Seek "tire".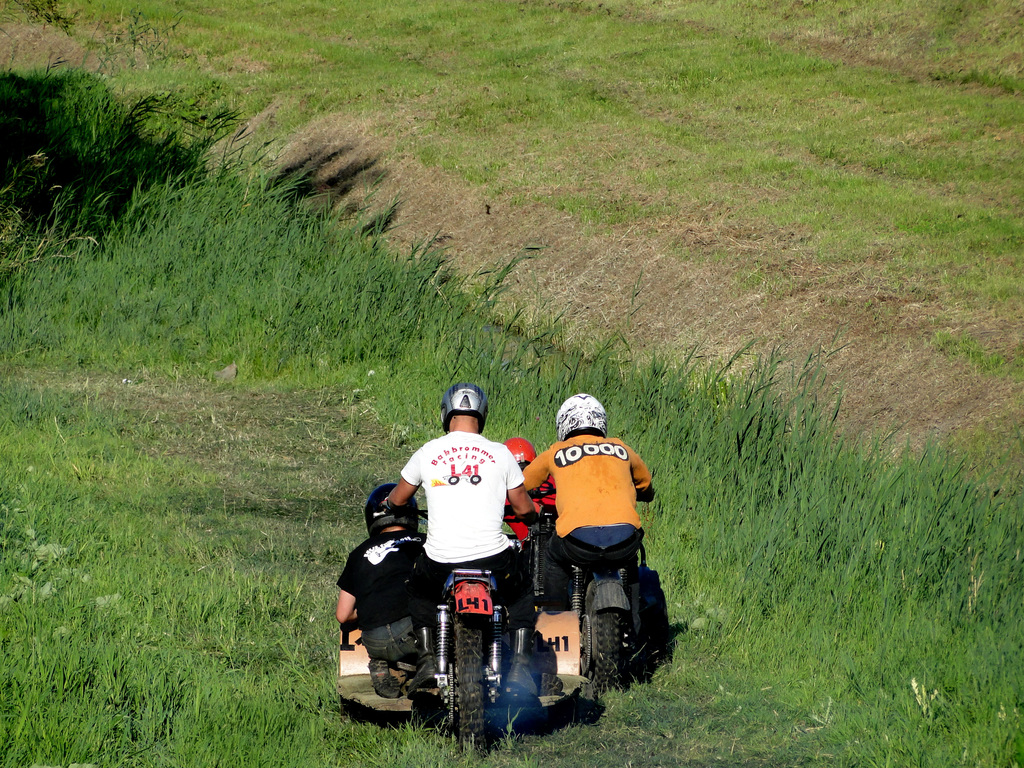
(586,595,634,689).
